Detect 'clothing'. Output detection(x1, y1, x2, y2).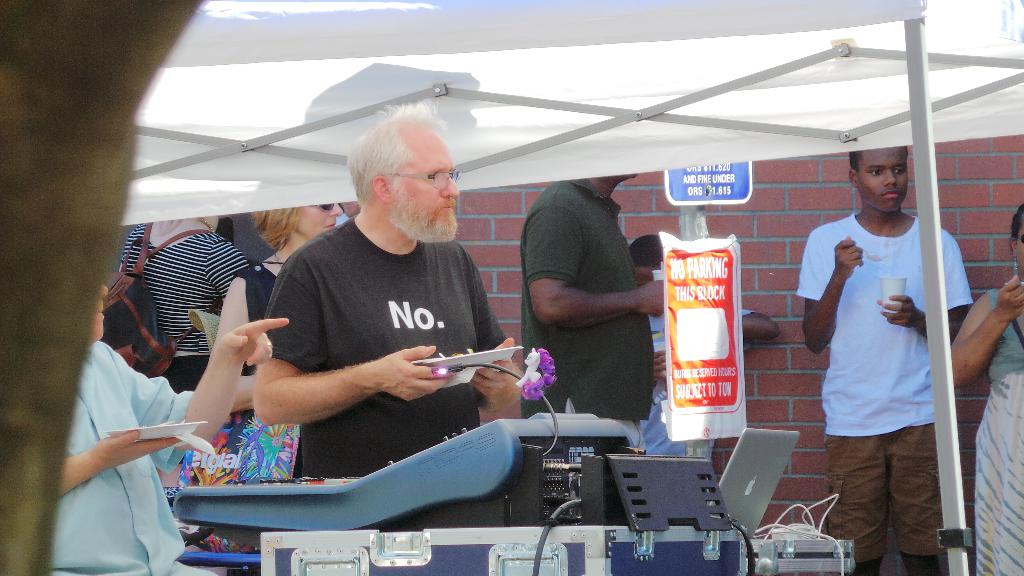
detection(796, 214, 977, 570).
